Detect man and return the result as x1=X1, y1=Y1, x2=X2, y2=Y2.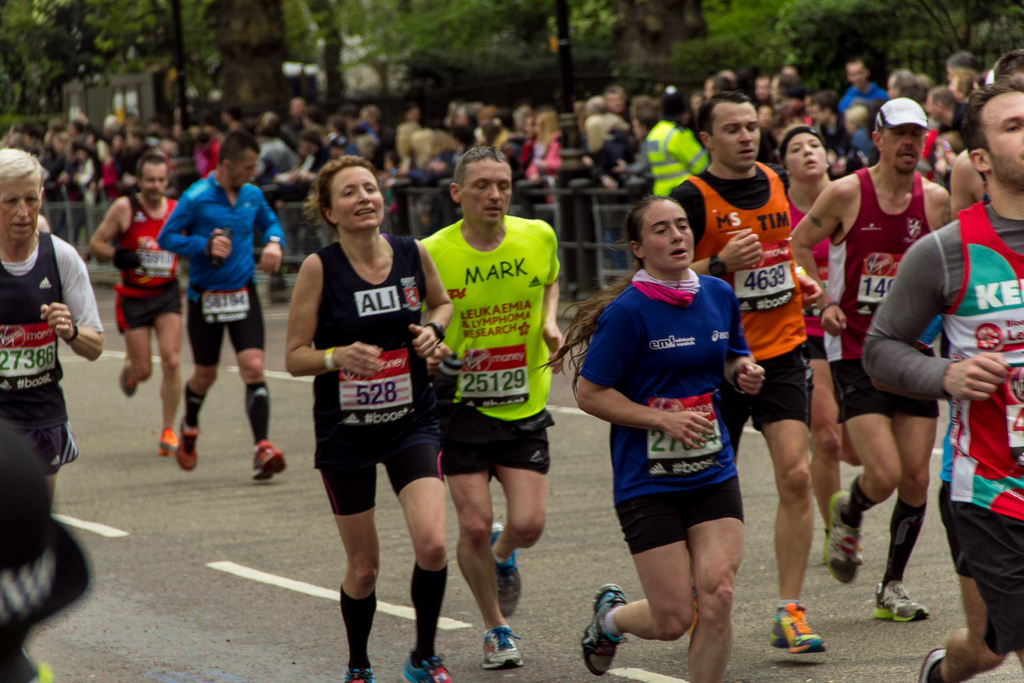
x1=1, y1=173, x2=95, y2=520.
